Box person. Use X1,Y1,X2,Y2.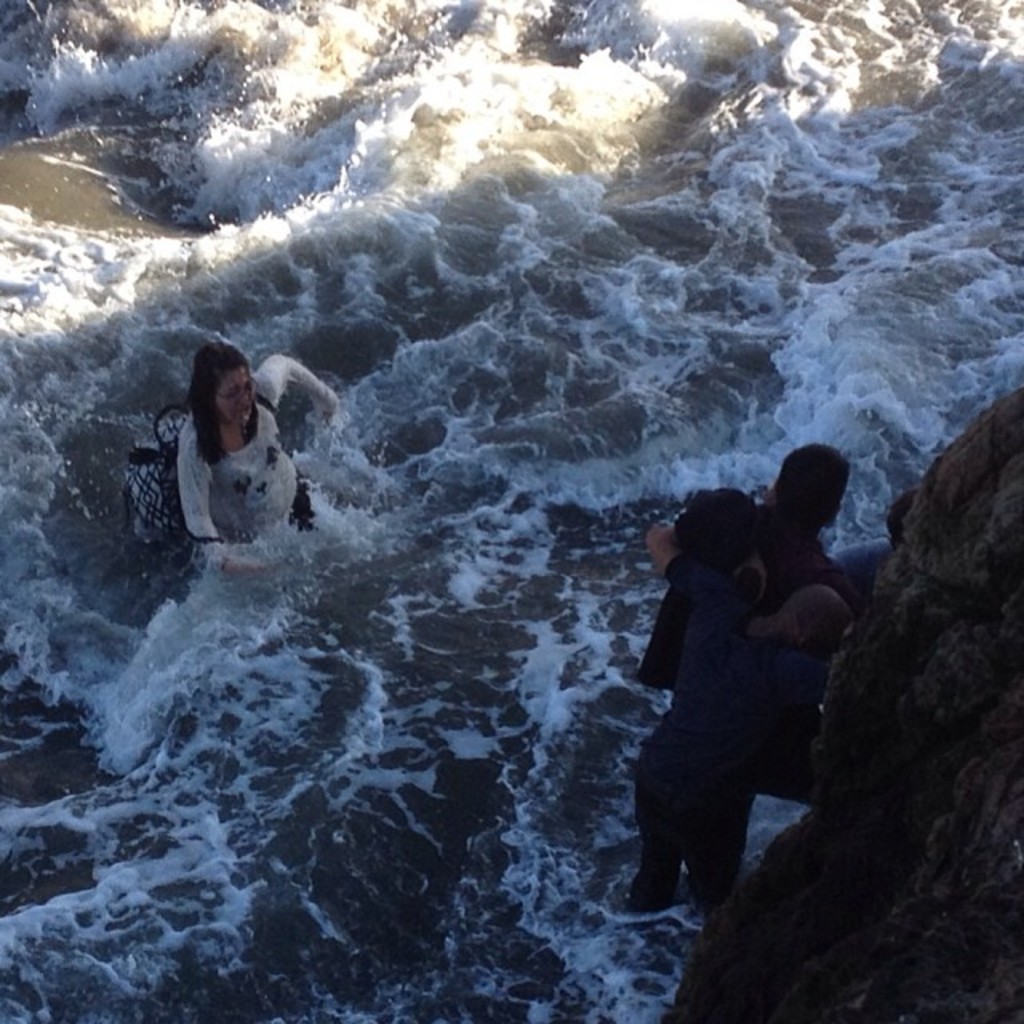
648,443,853,690.
